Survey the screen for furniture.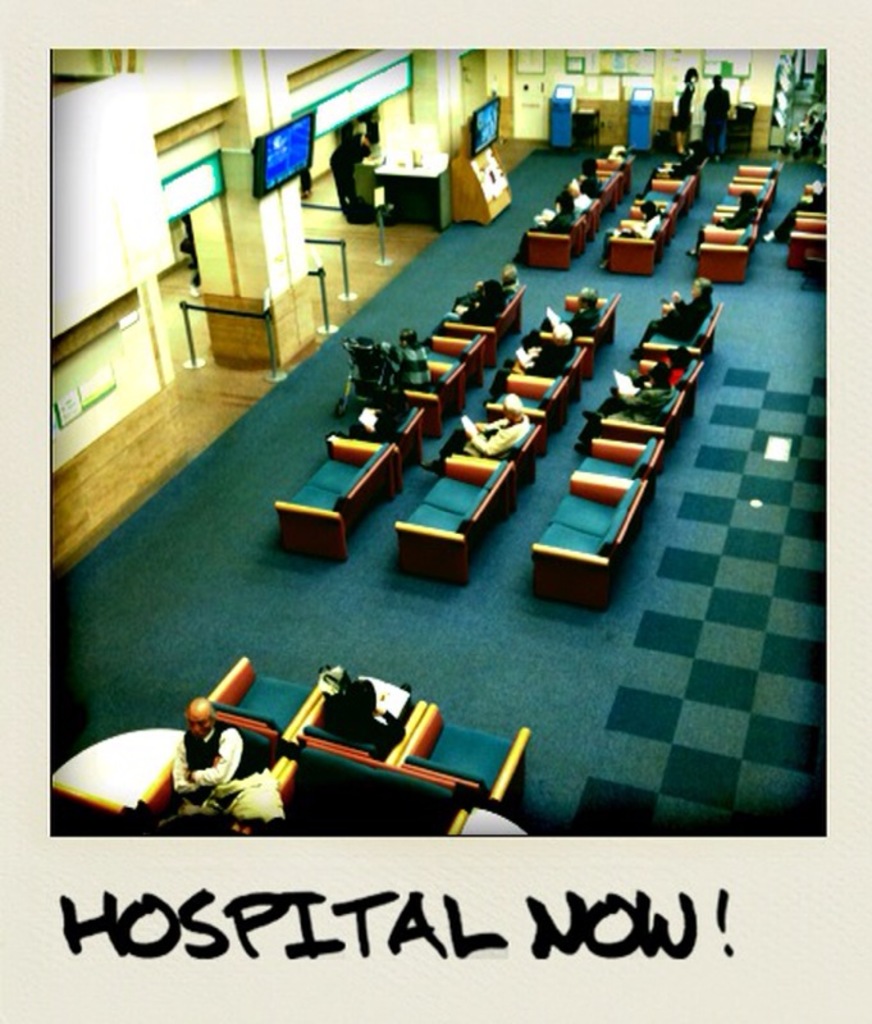
Survey found: pyautogui.locateOnScreen(373, 155, 449, 225).
